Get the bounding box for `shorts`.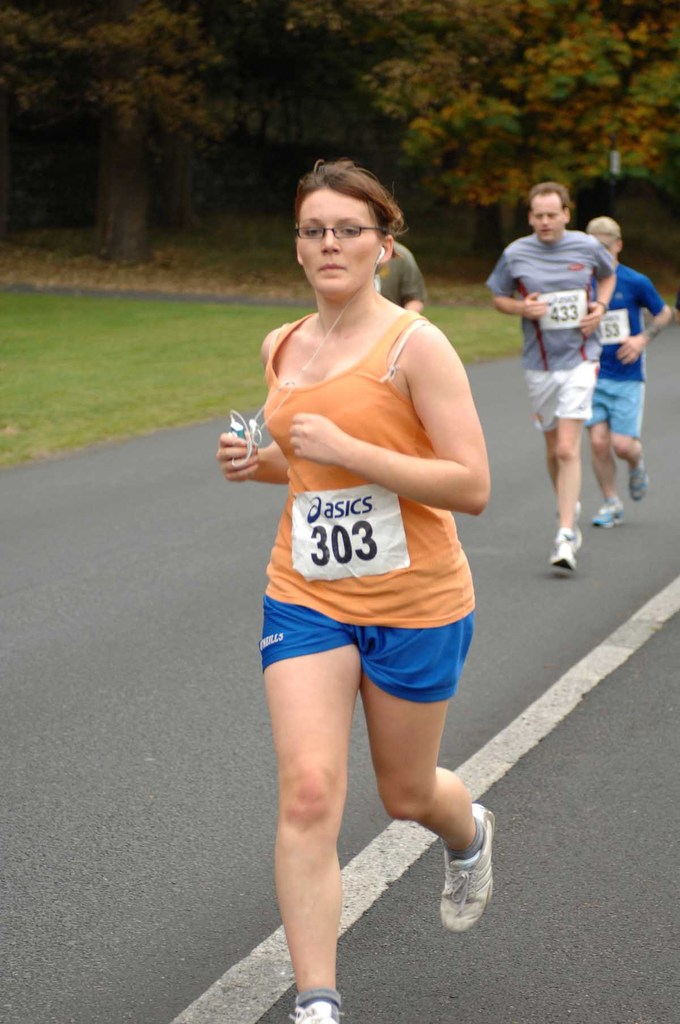
x1=592 y1=378 x2=644 y2=442.
